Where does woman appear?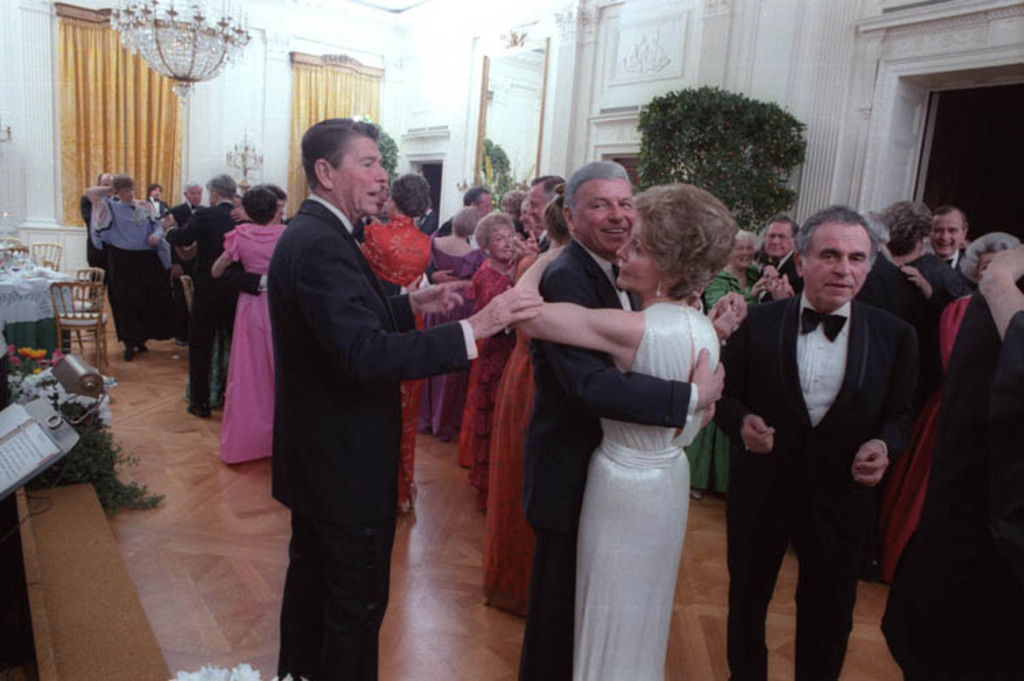
Appears at (left=348, top=175, right=419, bottom=515).
